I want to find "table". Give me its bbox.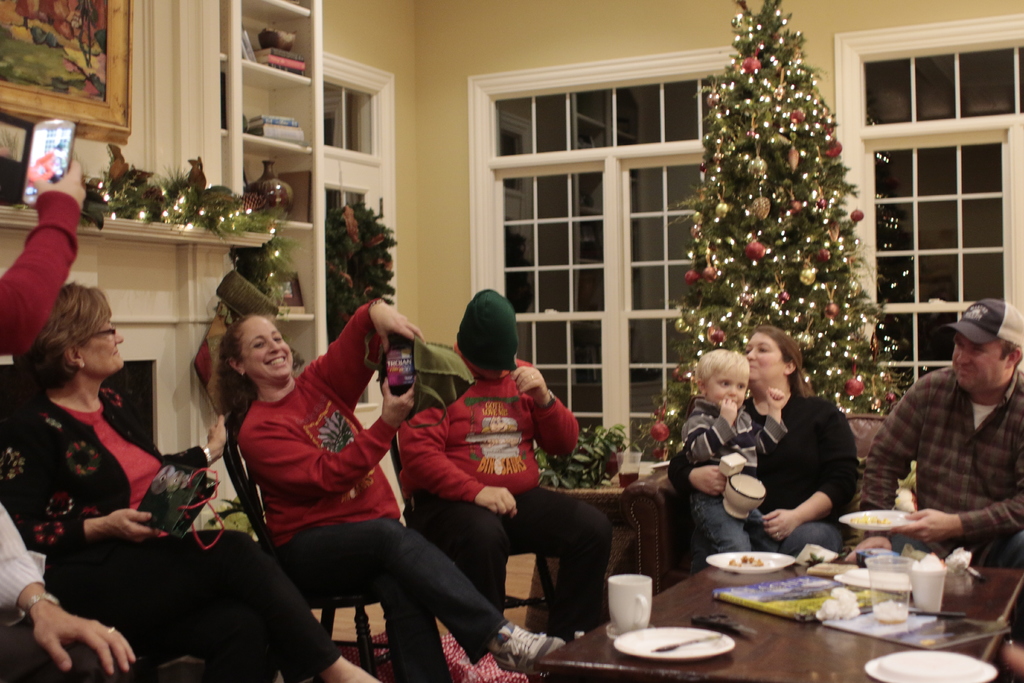
box(557, 518, 1023, 671).
